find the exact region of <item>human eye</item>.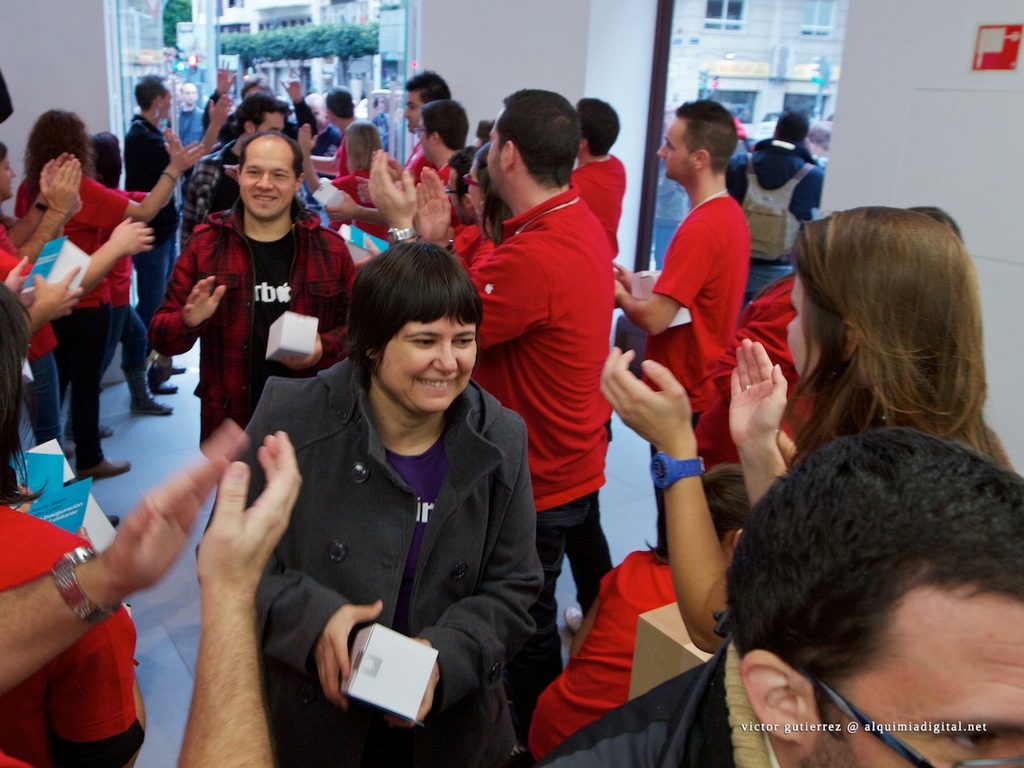
Exact region: <region>272, 172, 293, 180</region>.
